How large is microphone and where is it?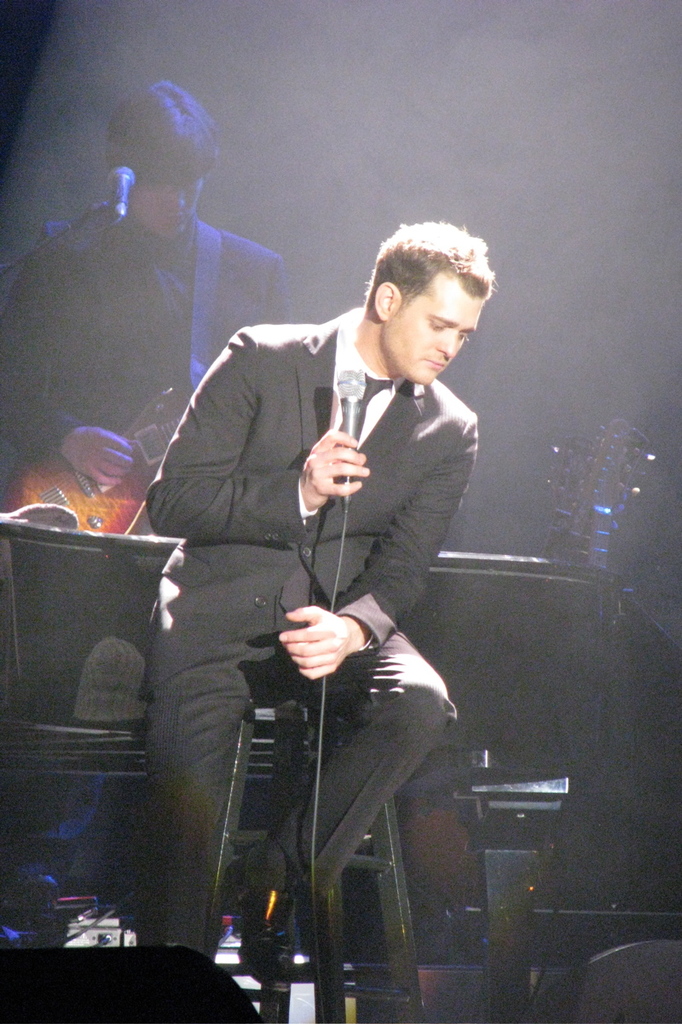
Bounding box: <region>107, 162, 139, 222</region>.
